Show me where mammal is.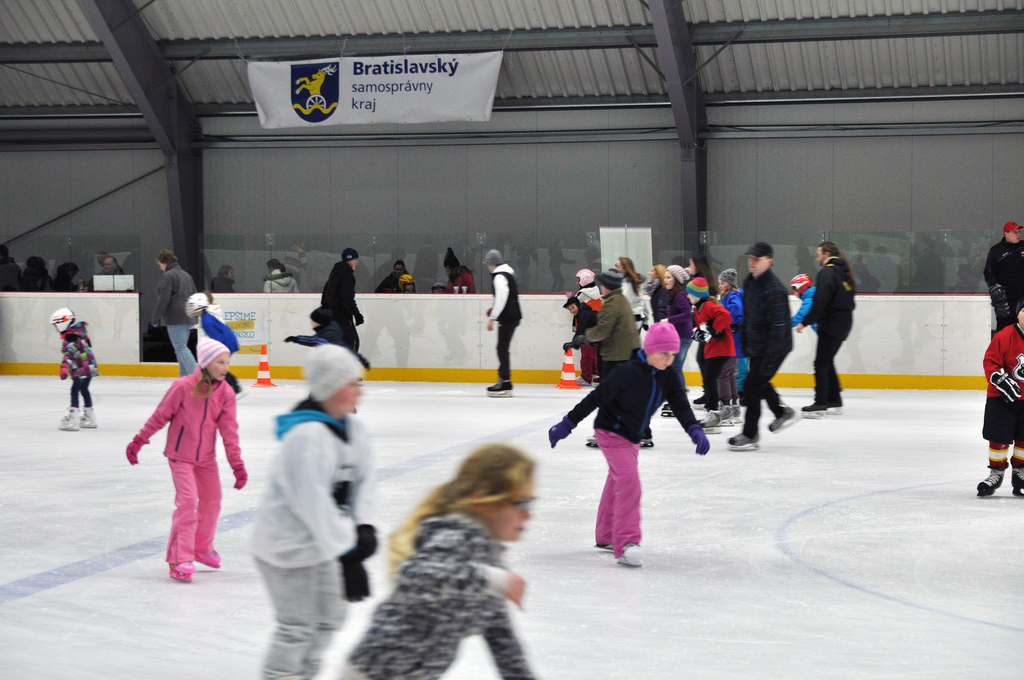
mammal is at bbox=[20, 252, 58, 293].
